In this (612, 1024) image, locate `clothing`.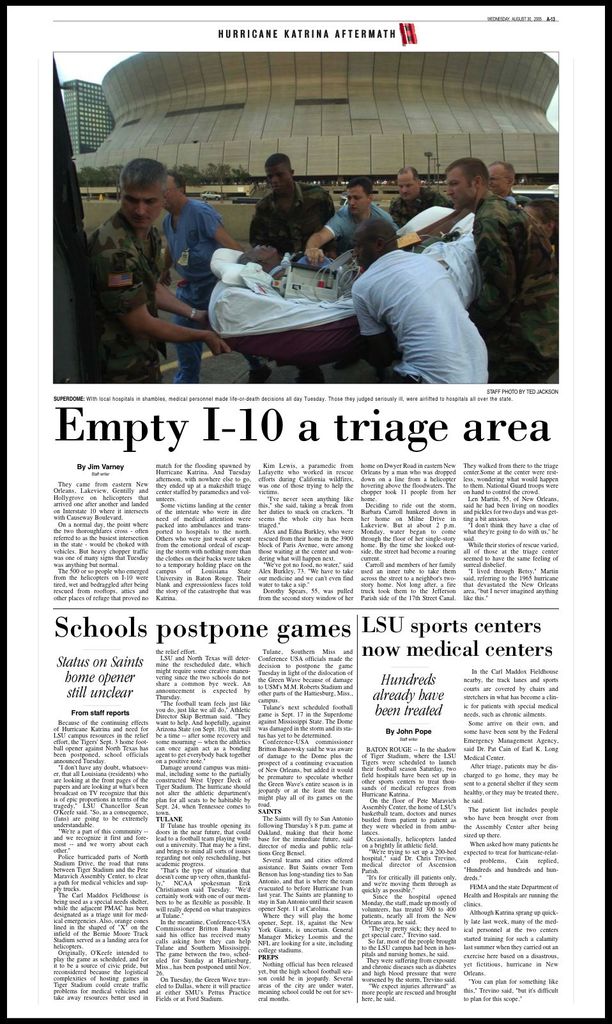
Bounding box: x1=390, y1=186, x2=442, y2=223.
